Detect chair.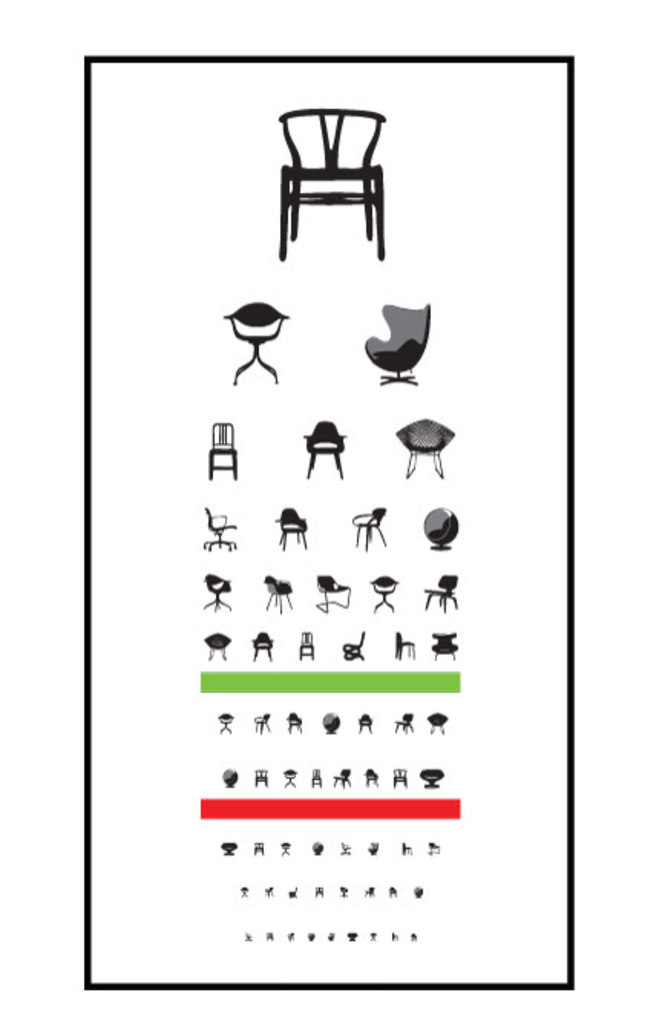
Detected at <bbox>363, 307, 429, 388</bbox>.
